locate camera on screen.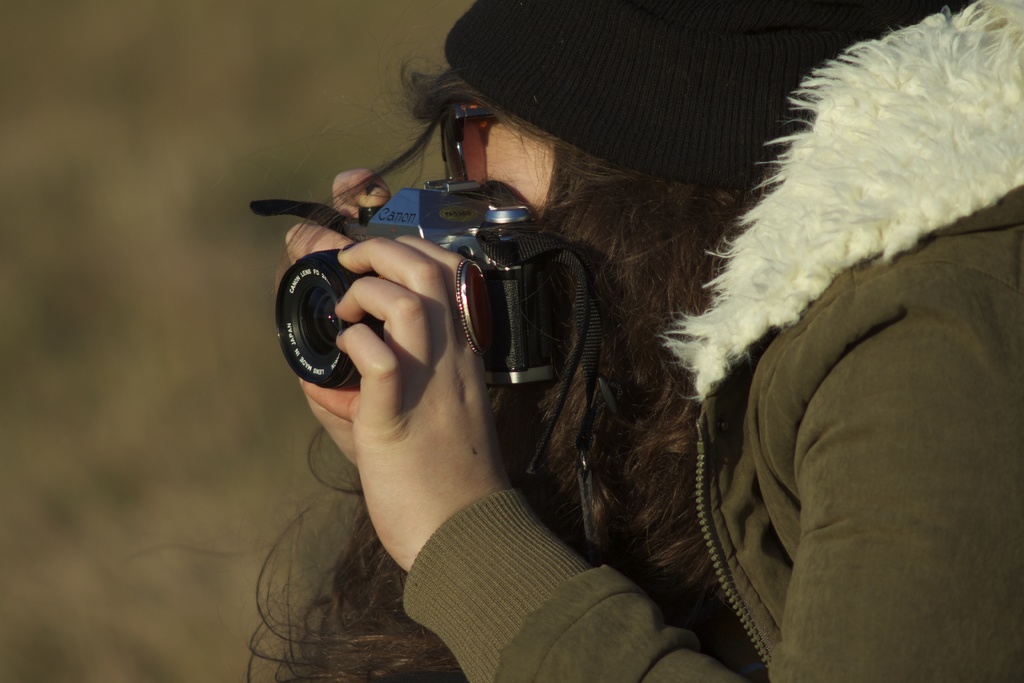
On screen at <region>250, 174, 561, 394</region>.
